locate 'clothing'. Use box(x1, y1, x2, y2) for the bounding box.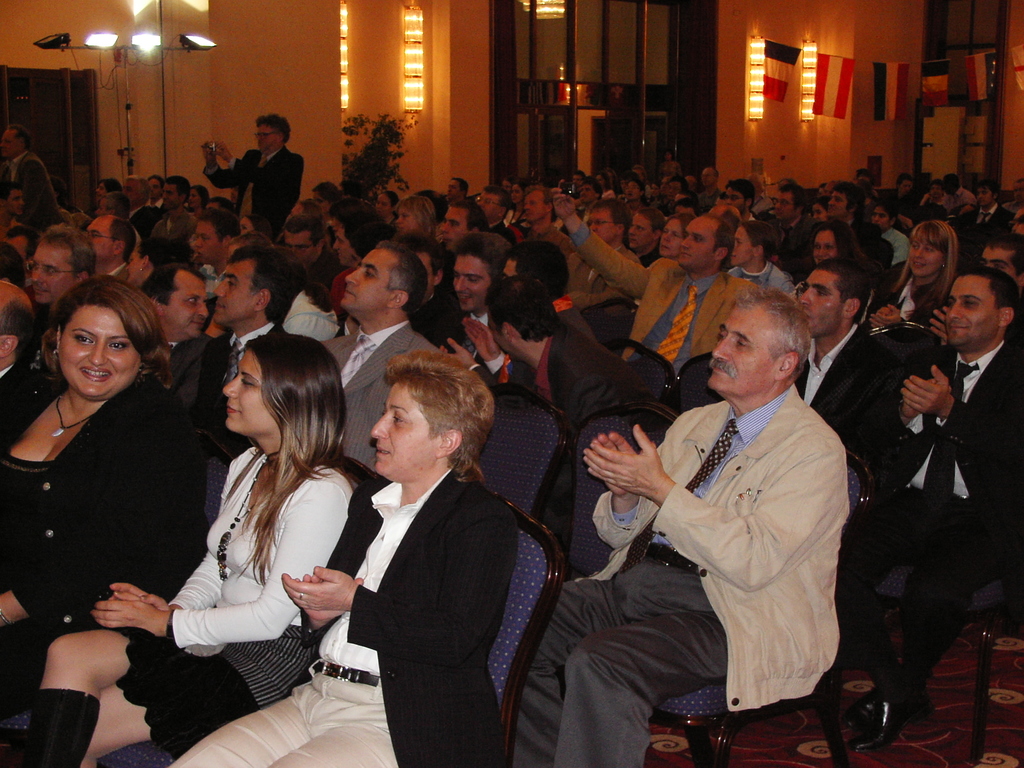
box(940, 183, 968, 214).
